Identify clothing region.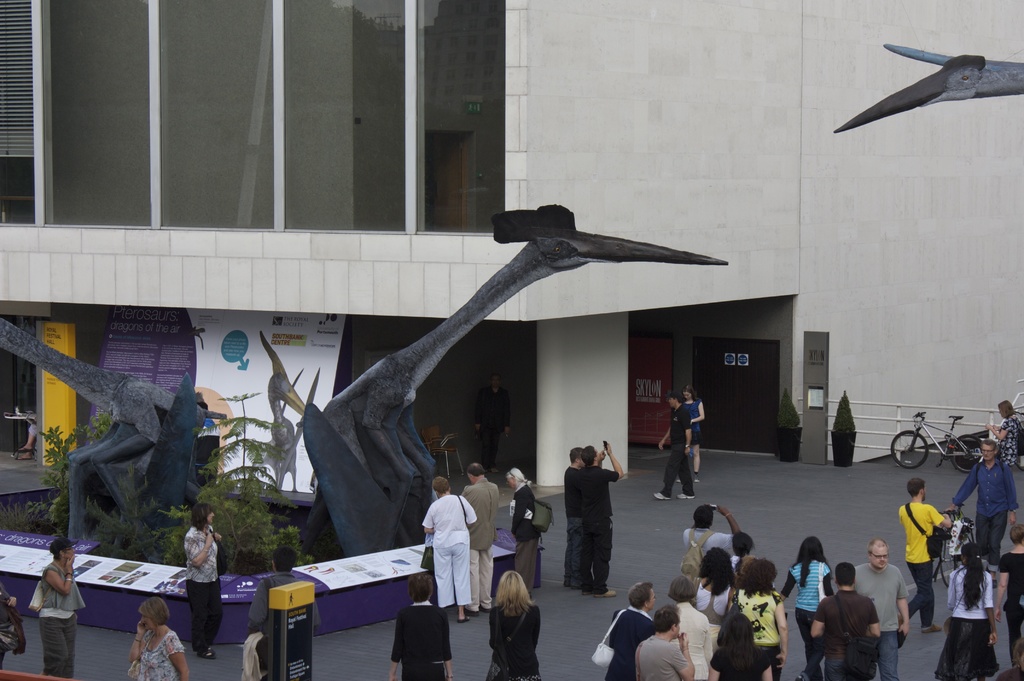
Region: {"left": 927, "top": 572, "right": 1006, "bottom": 680}.
